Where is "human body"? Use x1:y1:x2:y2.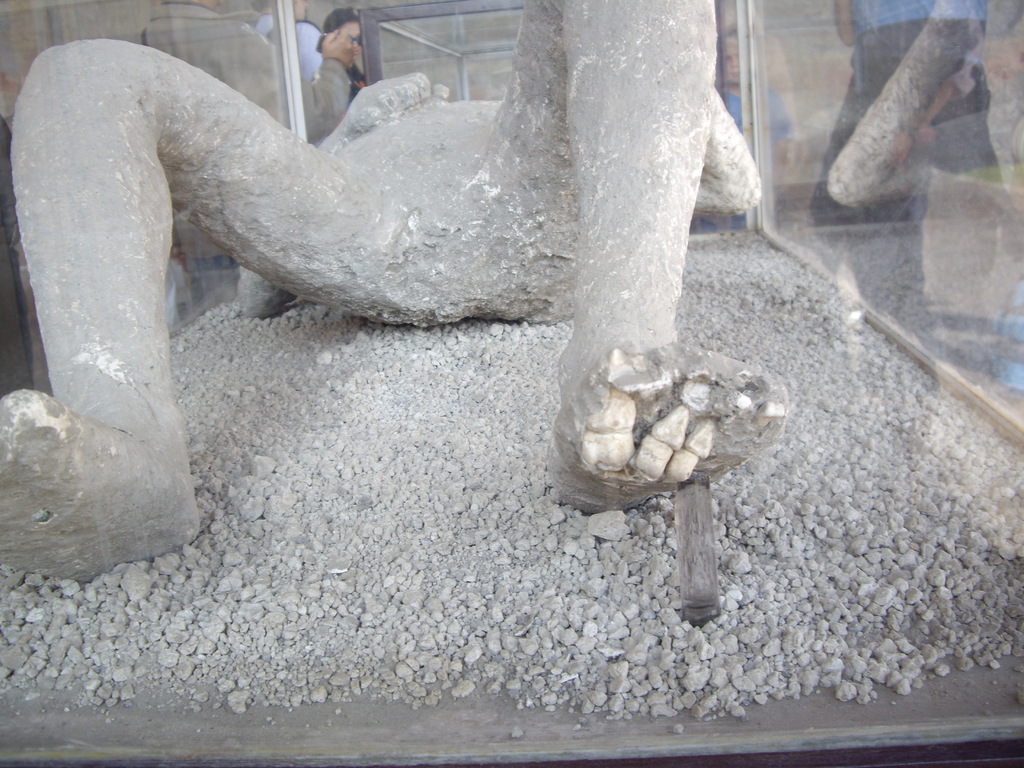
117:2:359:315.
